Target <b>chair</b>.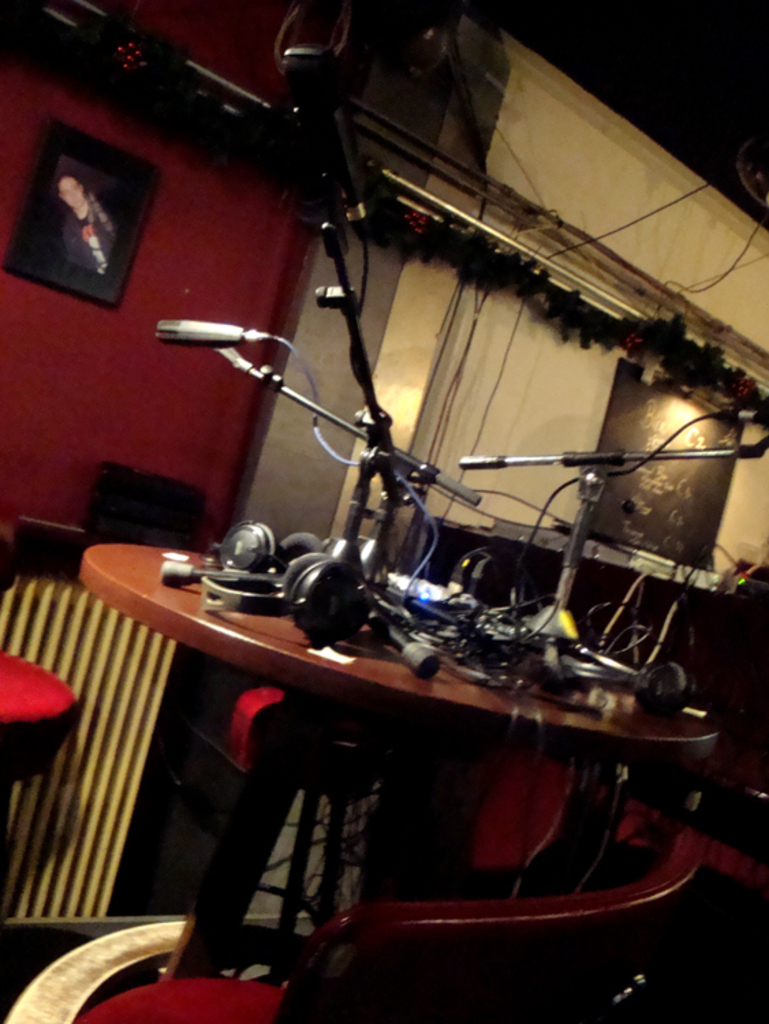
Target region: box=[74, 823, 708, 1023].
